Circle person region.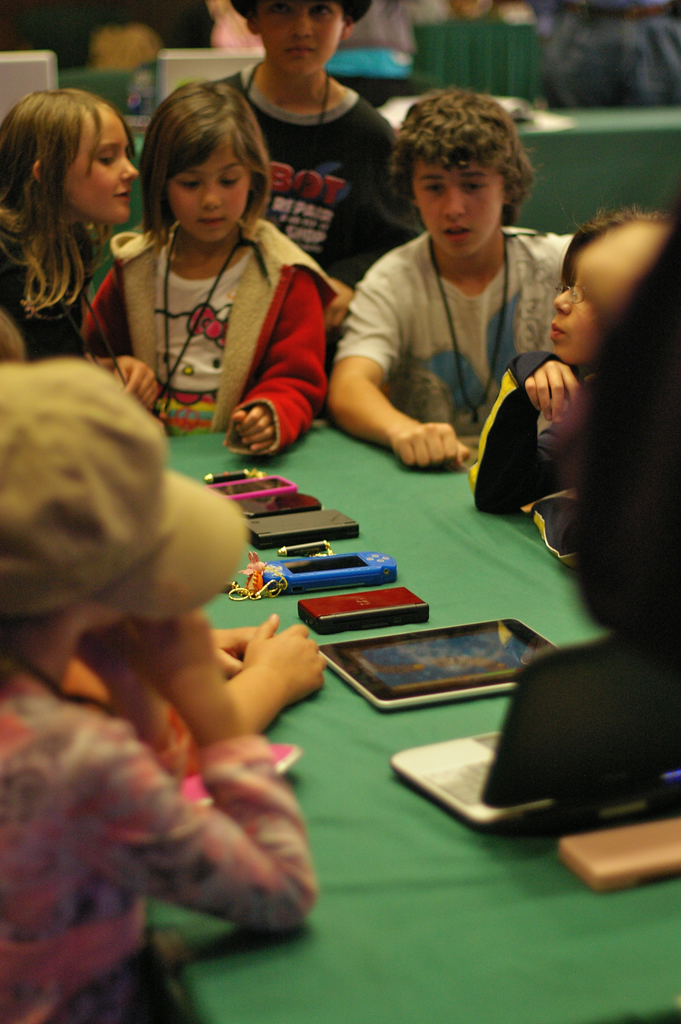
Region: region(324, 84, 576, 475).
